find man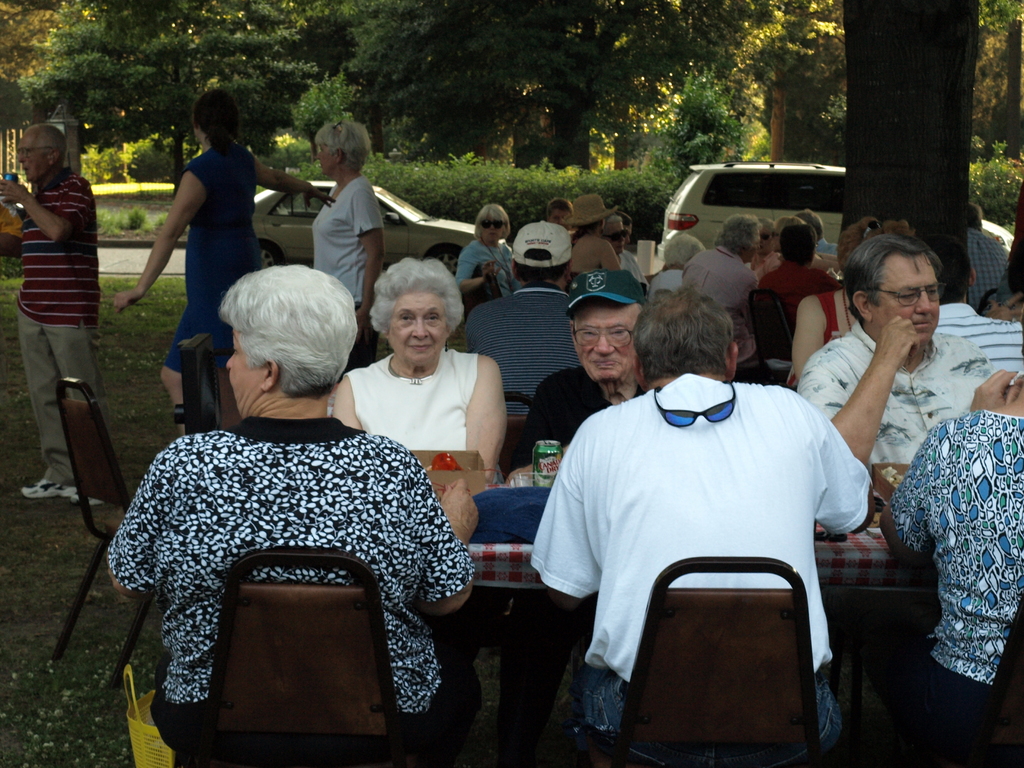
(x1=520, y1=291, x2=870, y2=755)
